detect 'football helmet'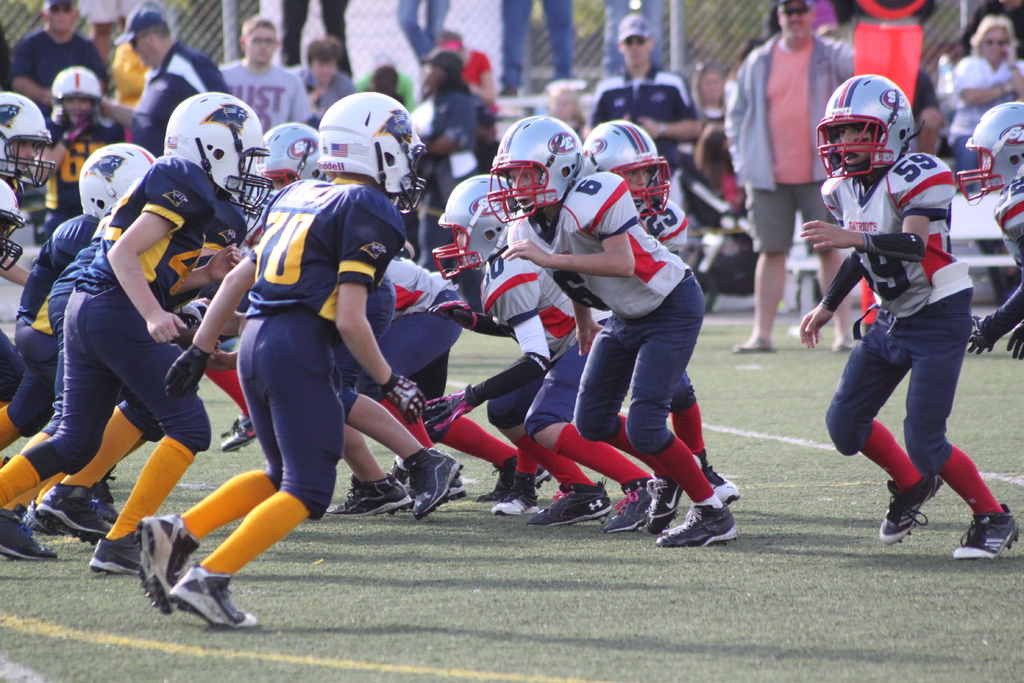
436:174:528:280
